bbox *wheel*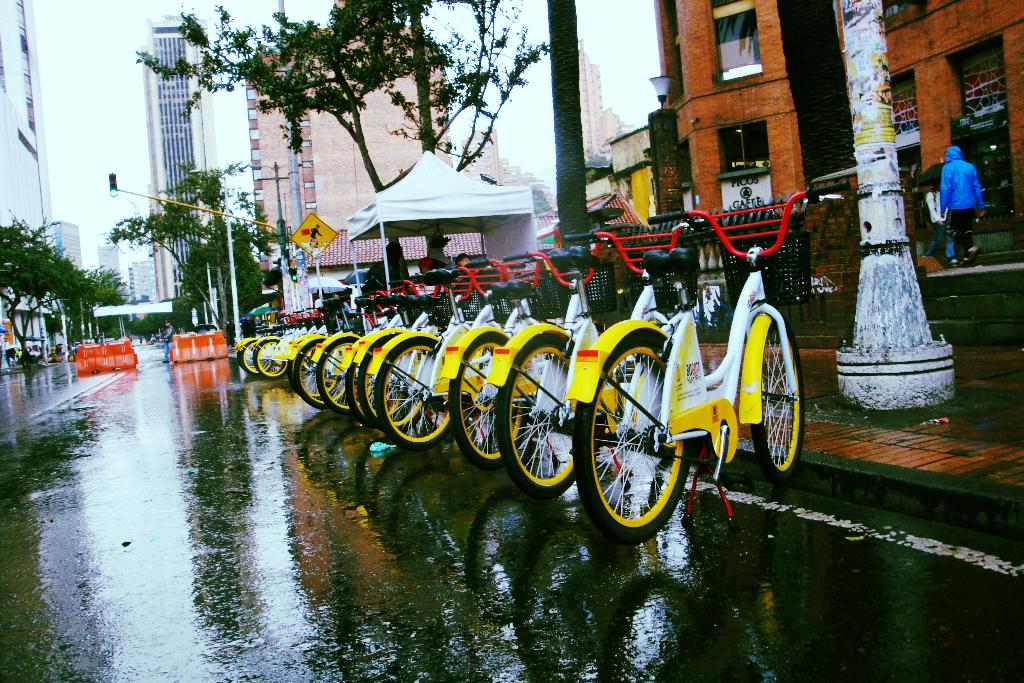
detection(345, 352, 414, 427)
